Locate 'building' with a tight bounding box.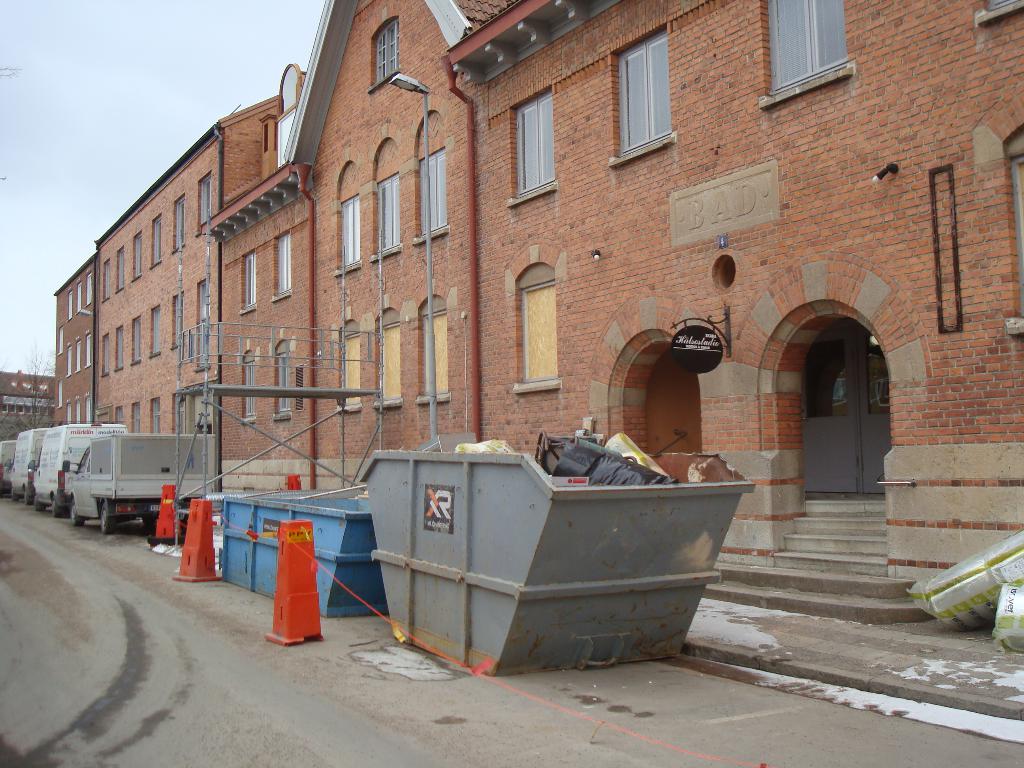
<region>95, 127, 222, 429</region>.
